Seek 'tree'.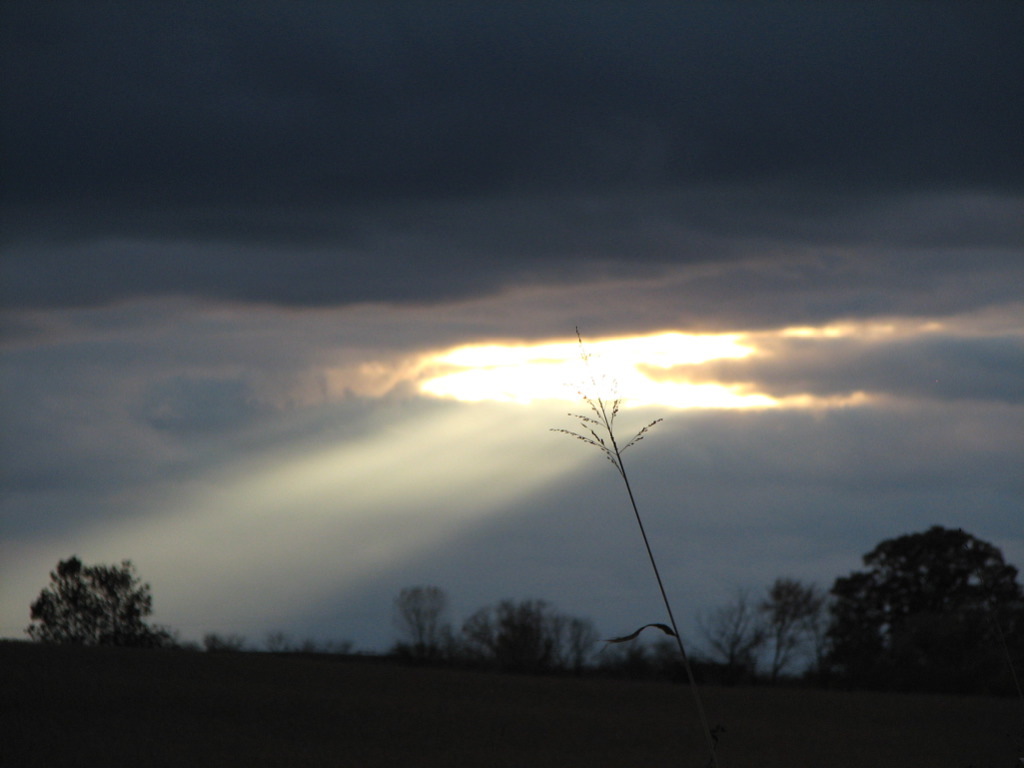
<bbox>26, 549, 152, 663</bbox>.
